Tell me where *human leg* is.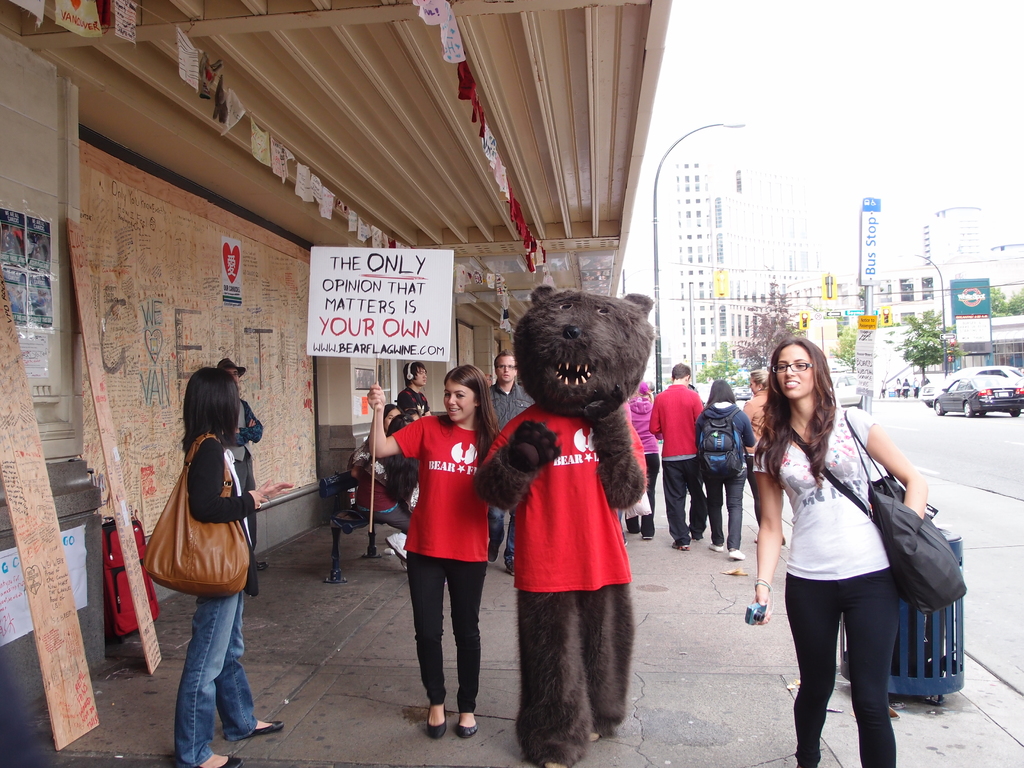
*human leg* is at left=447, top=556, right=481, bottom=737.
